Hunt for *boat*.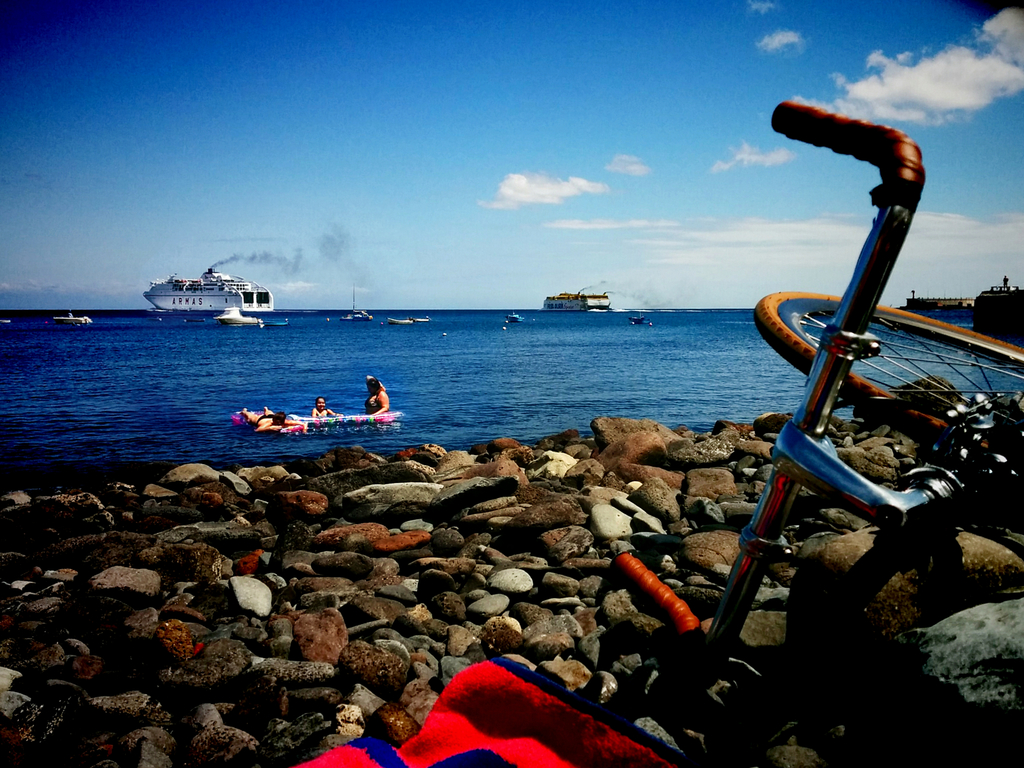
Hunted down at Rect(141, 253, 284, 321).
